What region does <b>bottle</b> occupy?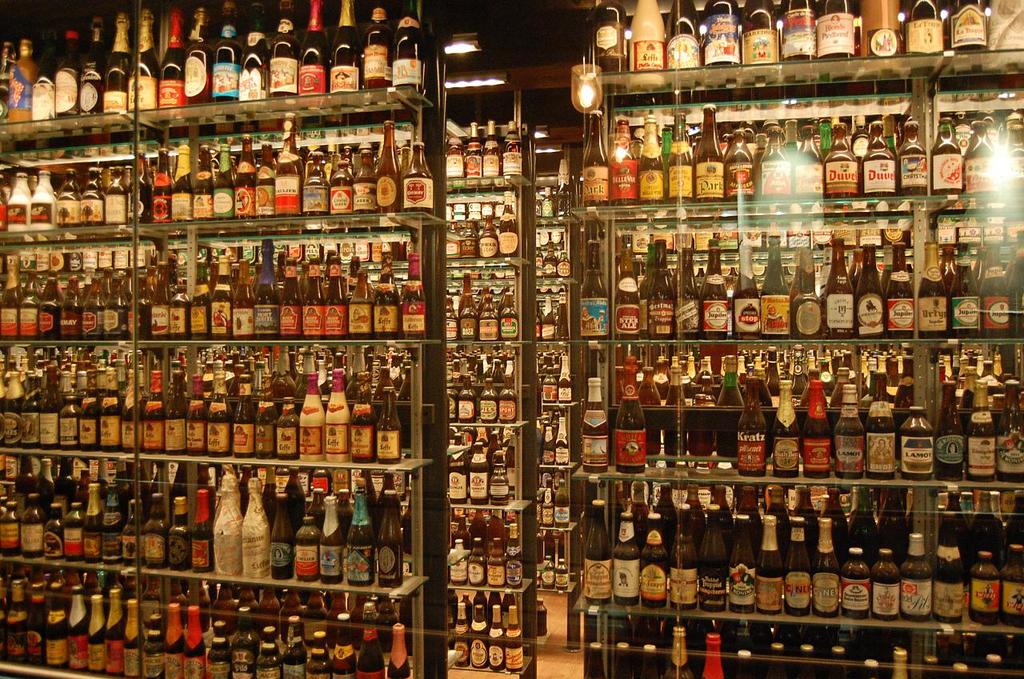
<region>238, 477, 270, 576</region>.
